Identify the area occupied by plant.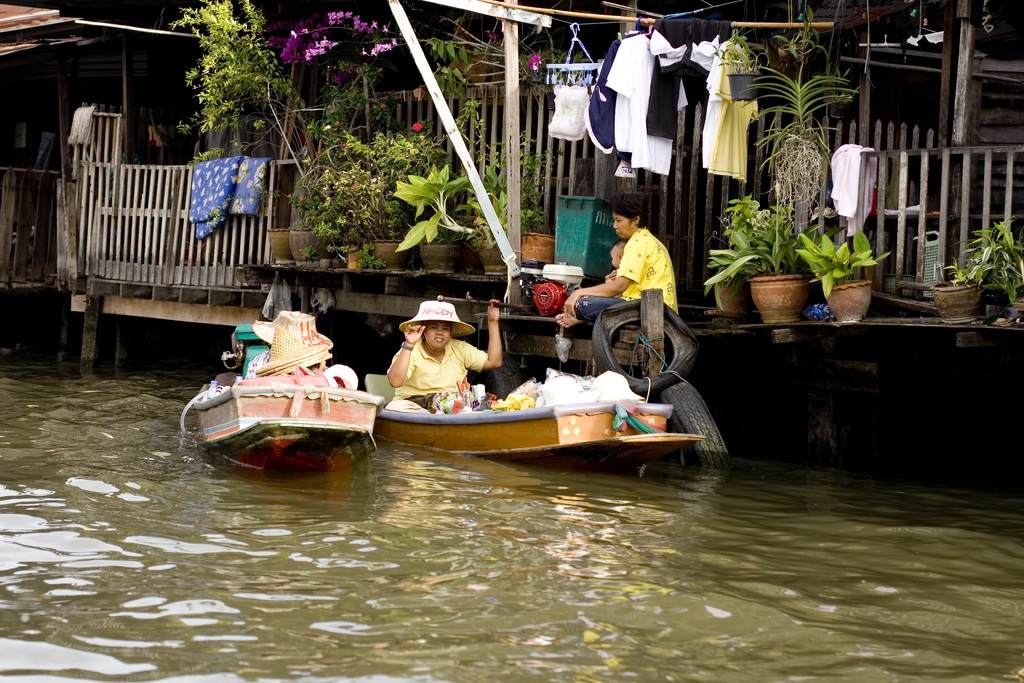
Area: 703/176/847/309.
